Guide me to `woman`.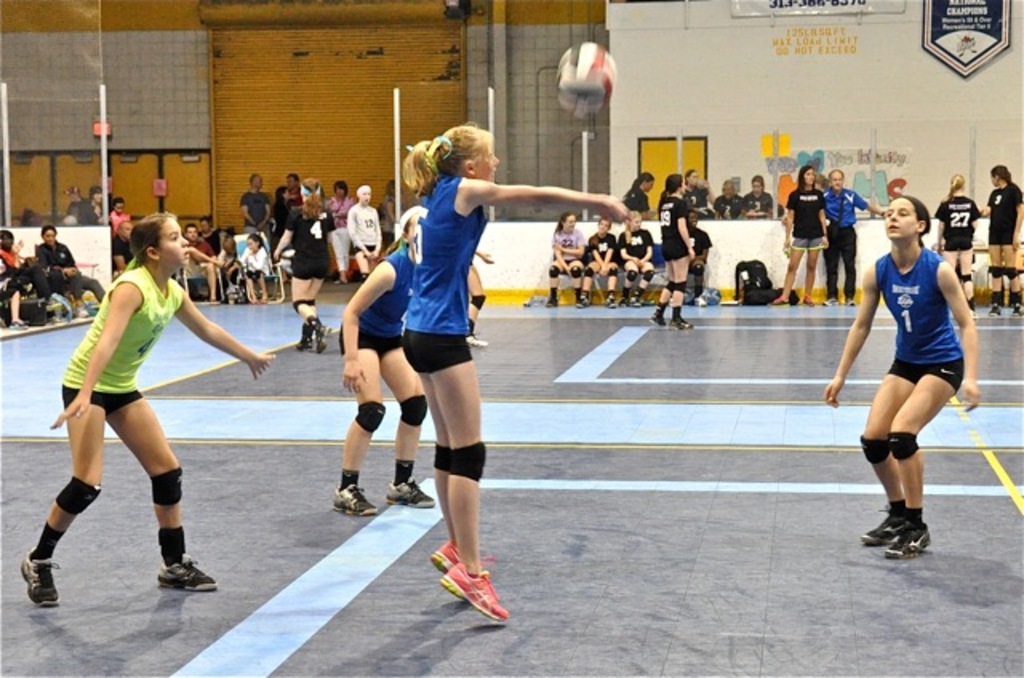
Guidance: x1=270, y1=179, x2=336, y2=352.
